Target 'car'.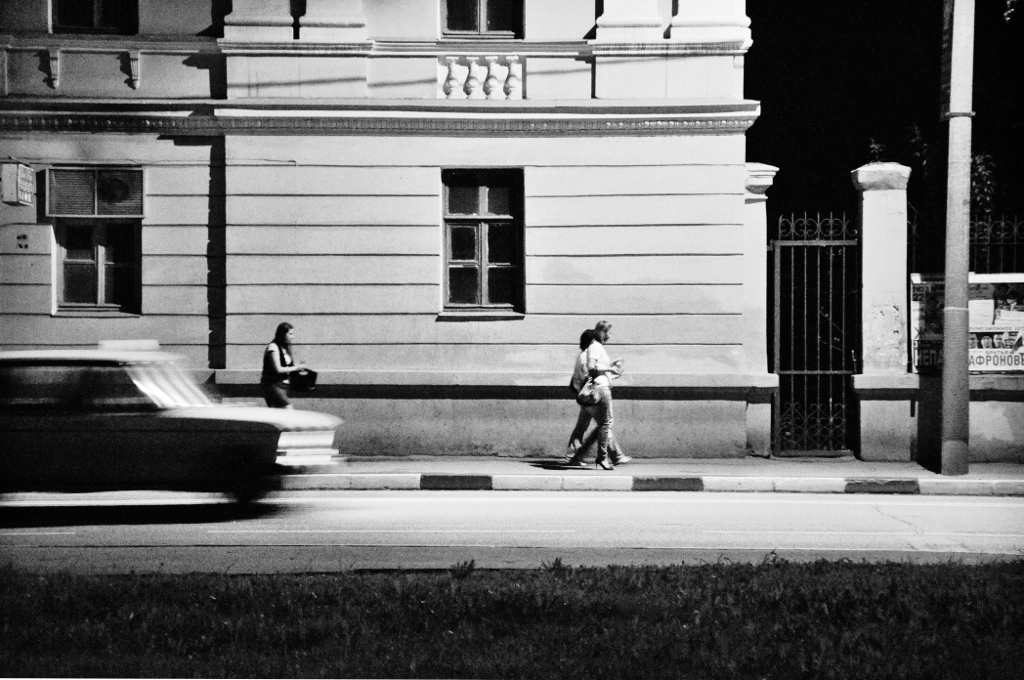
Target region: box(8, 336, 286, 514).
